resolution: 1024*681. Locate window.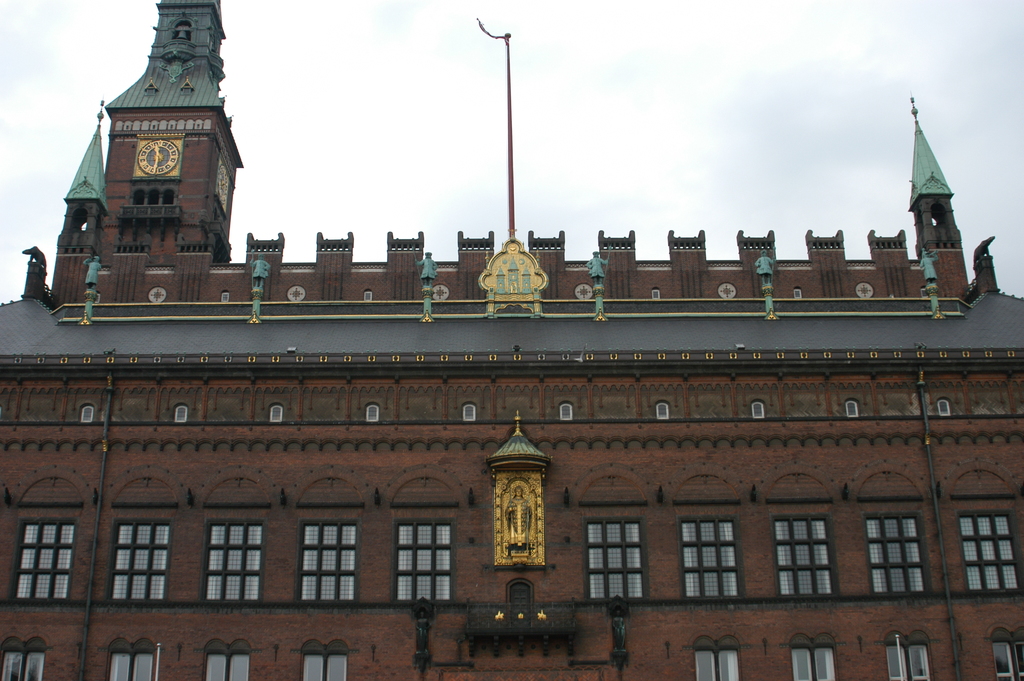
l=776, t=516, r=838, b=595.
